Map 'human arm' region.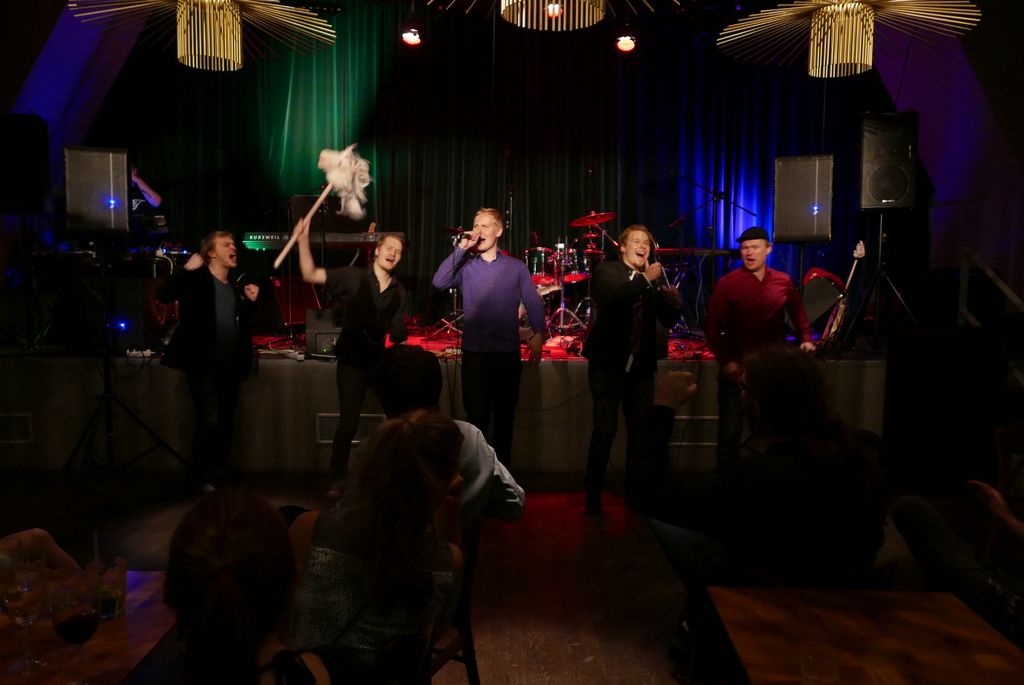
Mapped to {"x1": 239, "y1": 260, "x2": 273, "y2": 321}.
